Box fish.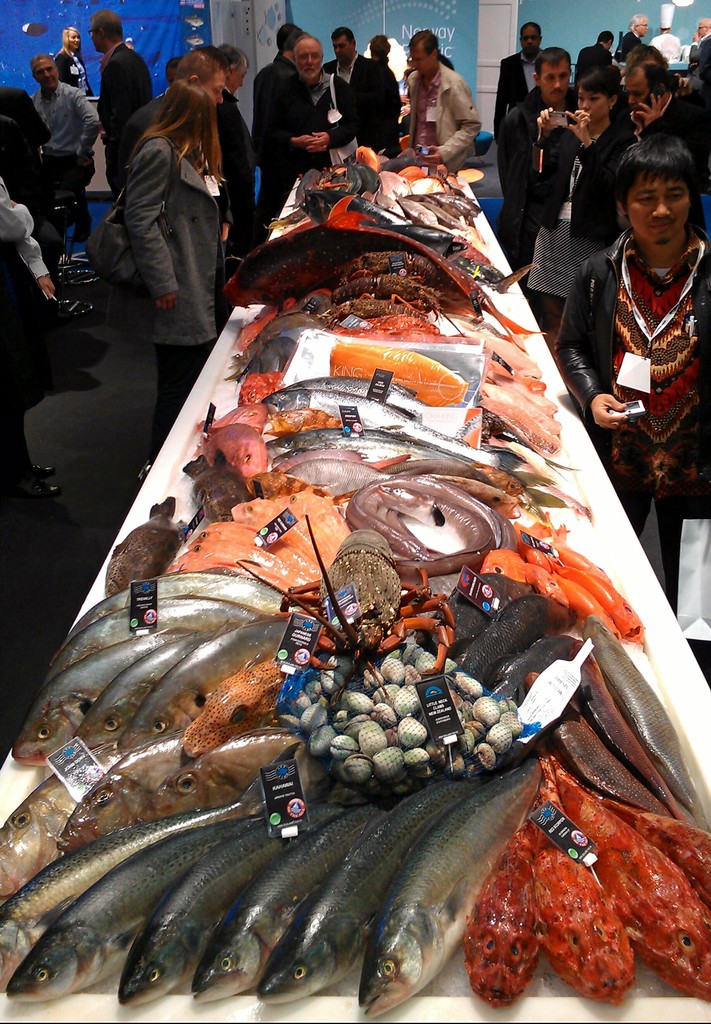
(left=12, top=627, right=200, bottom=767).
